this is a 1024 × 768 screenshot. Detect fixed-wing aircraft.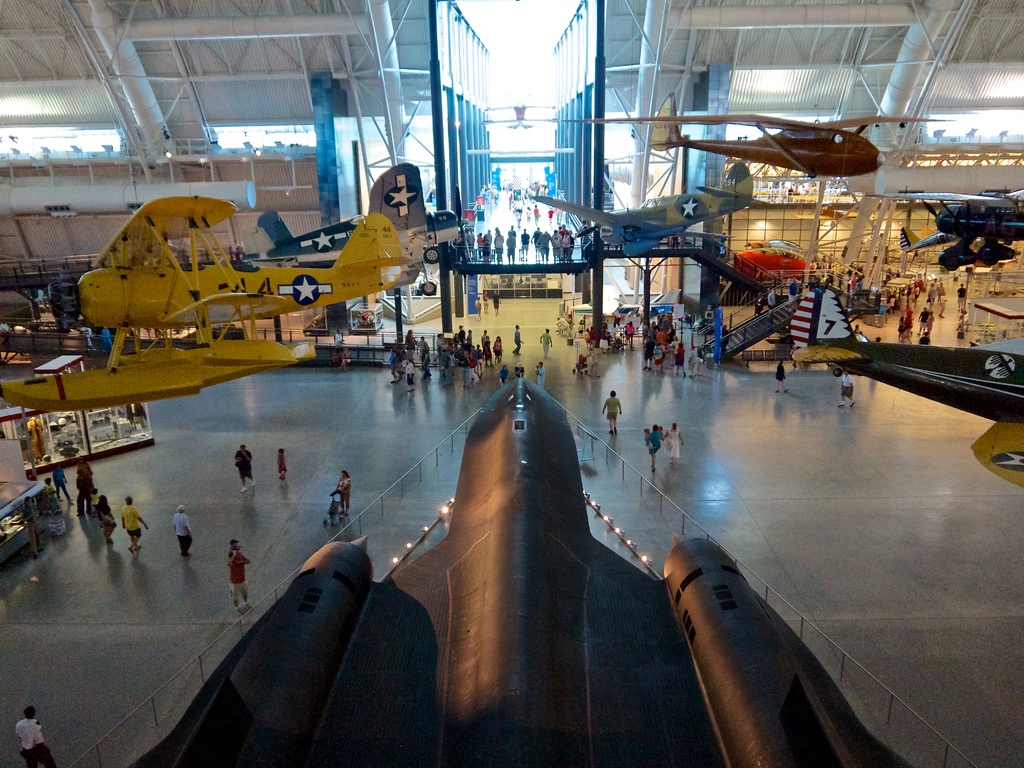
detection(0, 196, 418, 412).
